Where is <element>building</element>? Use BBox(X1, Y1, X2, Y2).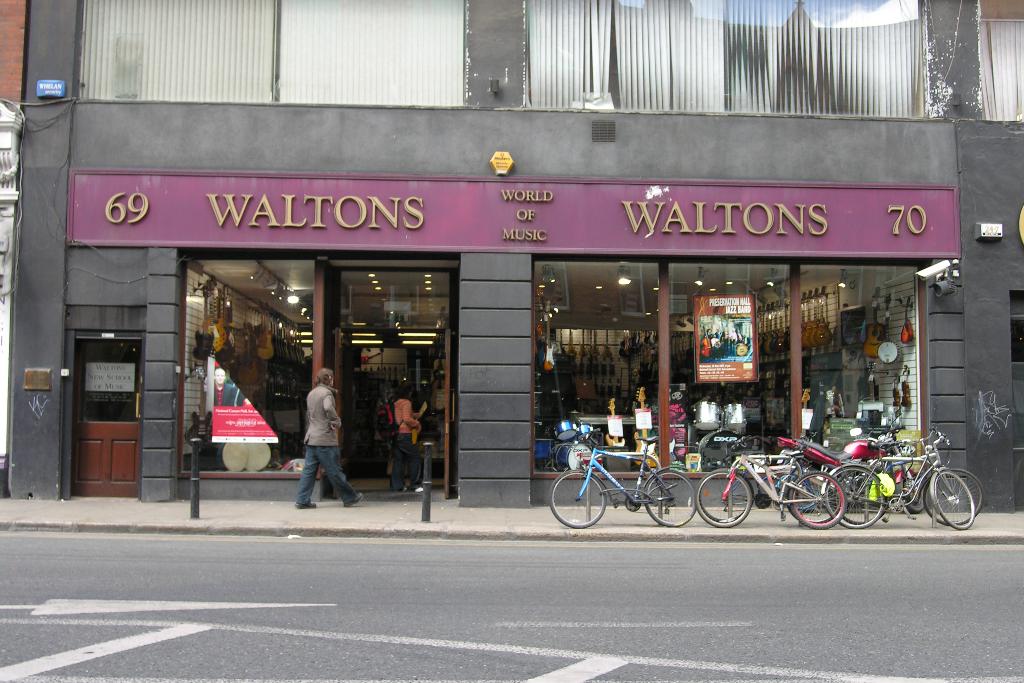
BBox(963, 0, 1023, 509).
